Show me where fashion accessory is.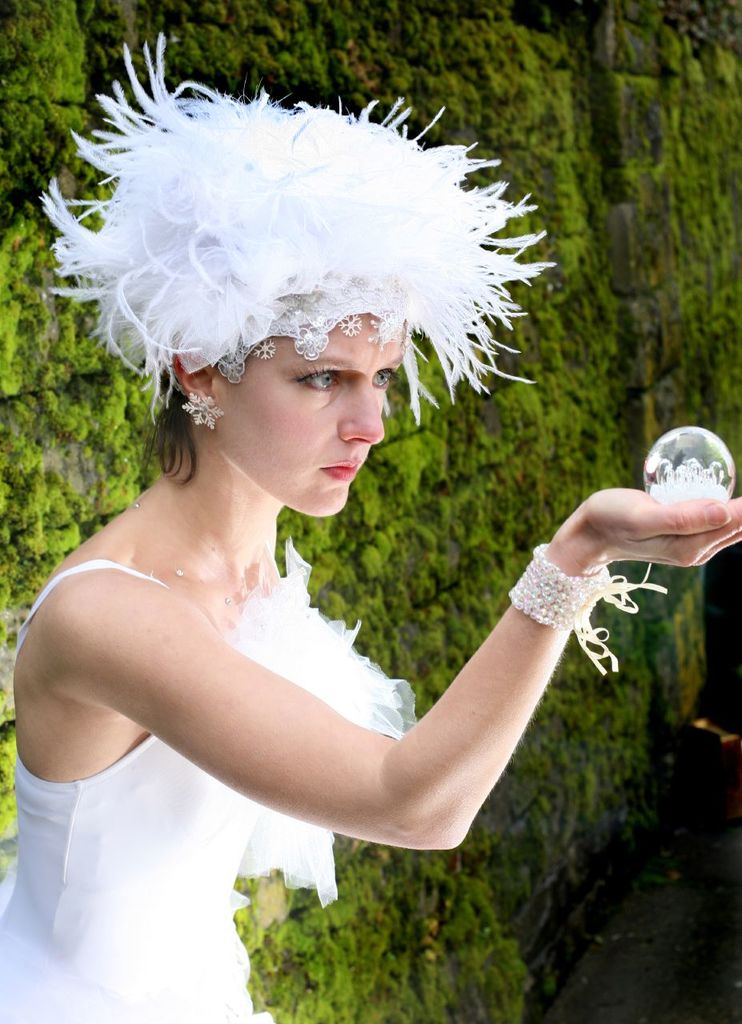
fashion accessory is at rect(182, 390, 229, 433).
